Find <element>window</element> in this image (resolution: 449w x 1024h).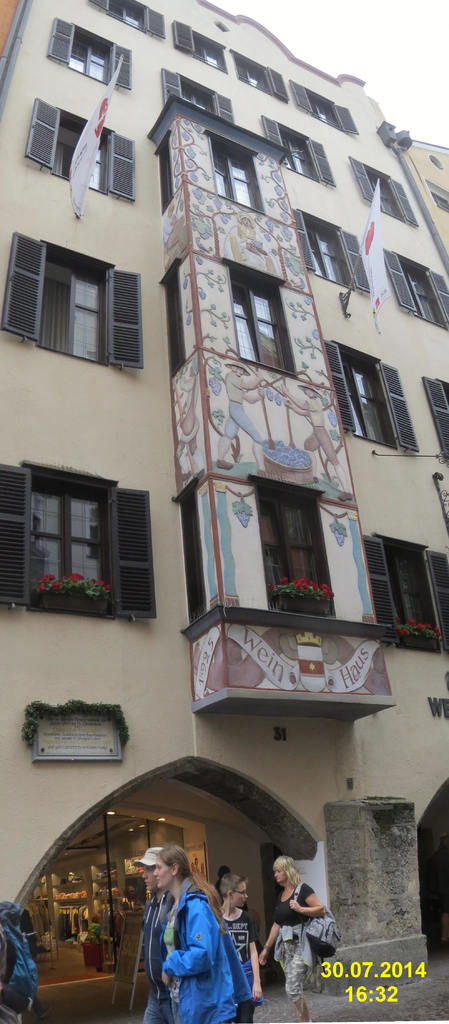
crop(152, 134, 178, 216).
